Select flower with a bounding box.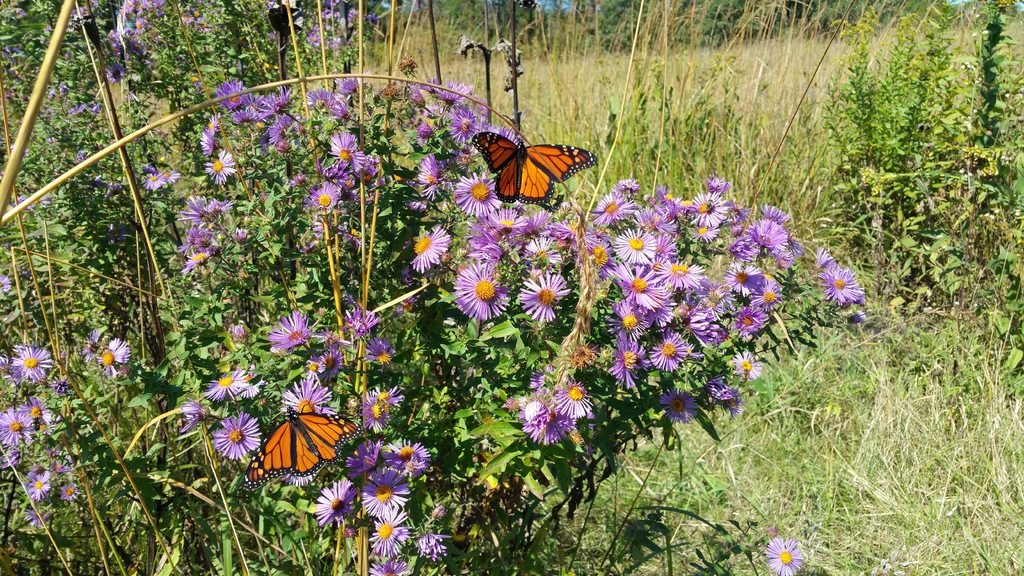
203, 408, 262, 462.
